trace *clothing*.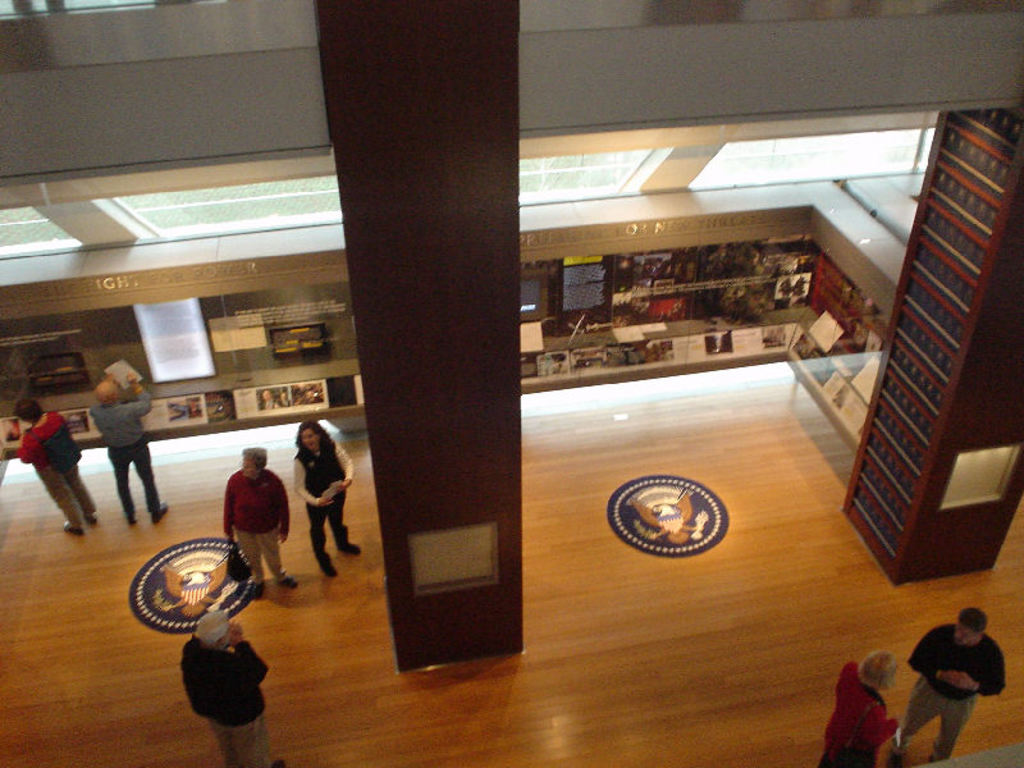
Traced to {"x1": 15, "y1": 408, "x2": 93, "y2": 531}.
